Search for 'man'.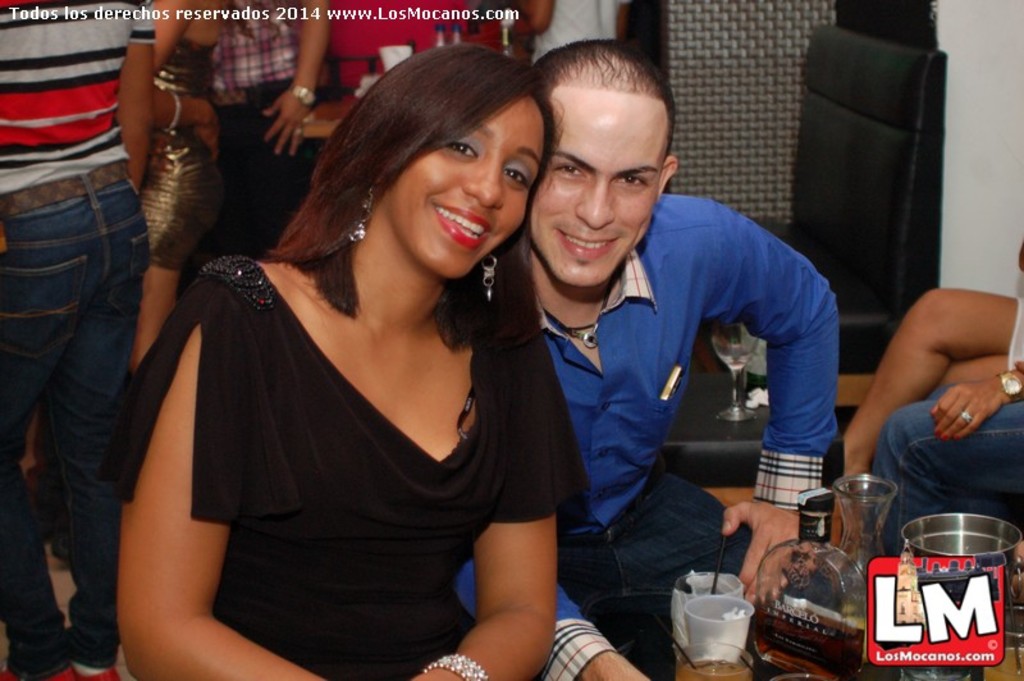
Found at rect(451, 73, 865, 632).
